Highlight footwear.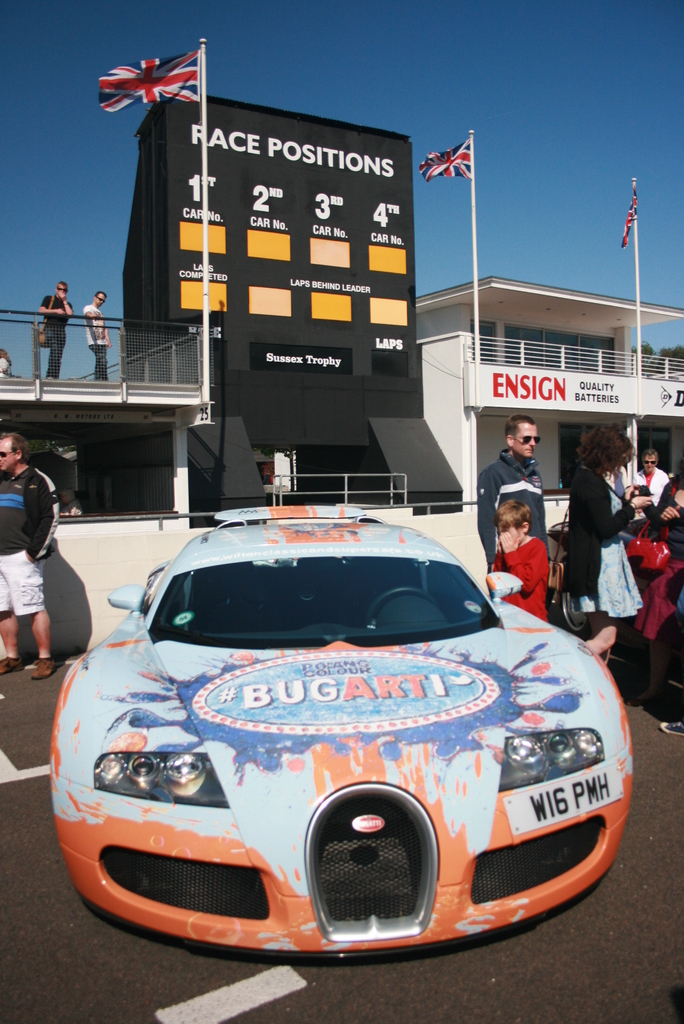
Highlighted region: 29/655/59/680.
